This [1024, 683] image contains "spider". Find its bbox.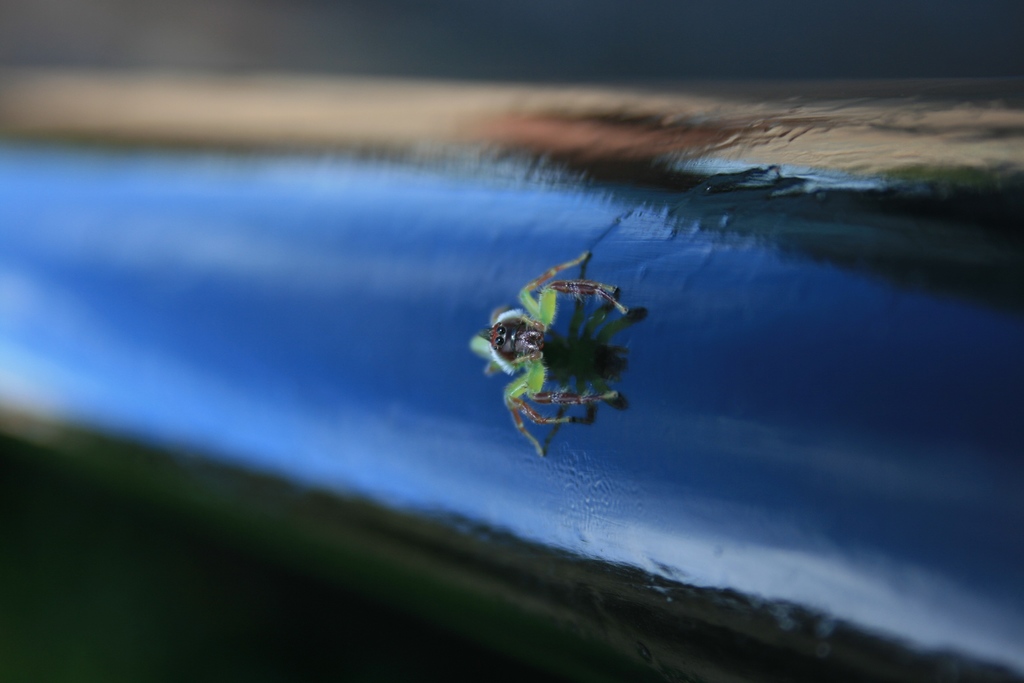
x1=470 y1=250 x2=635 y2=460.
